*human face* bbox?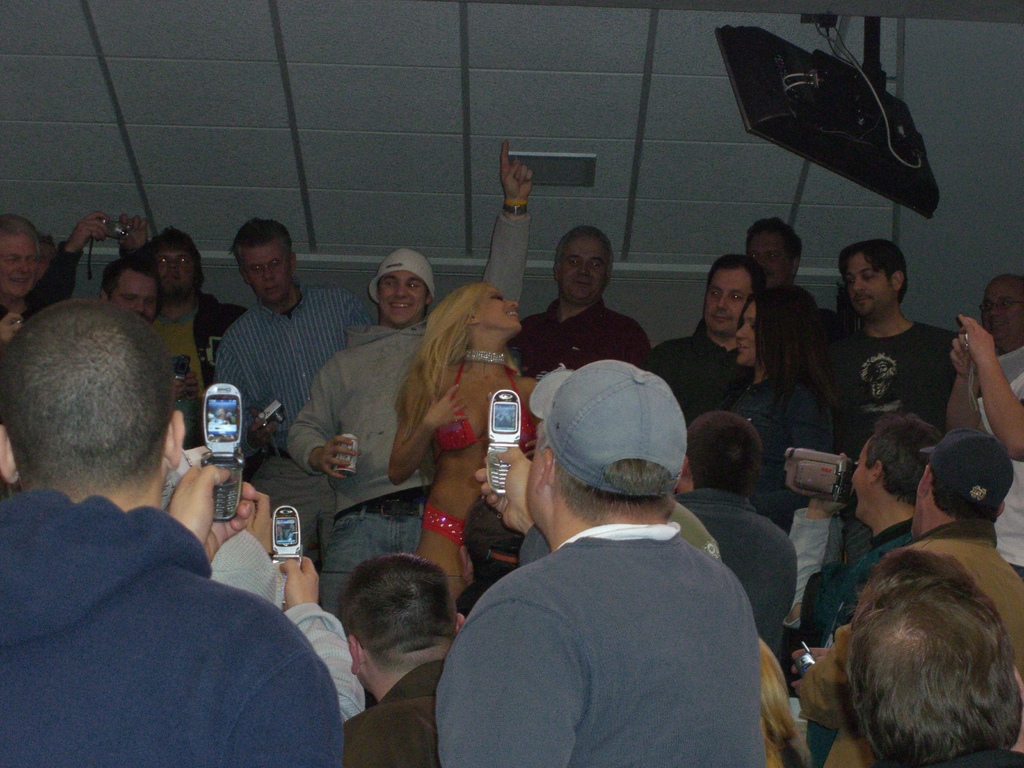
select_region(562, 236, 608, 304)
